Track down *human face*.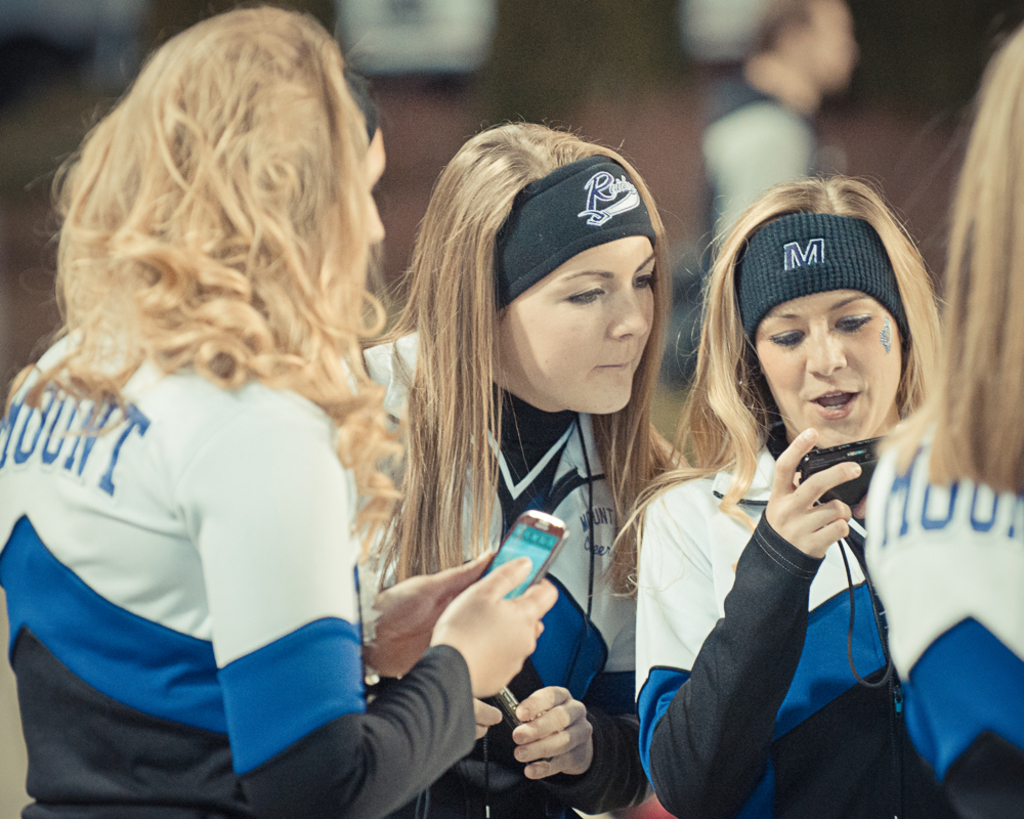
Tracked to l=499, t=234, r=657, b=415.
